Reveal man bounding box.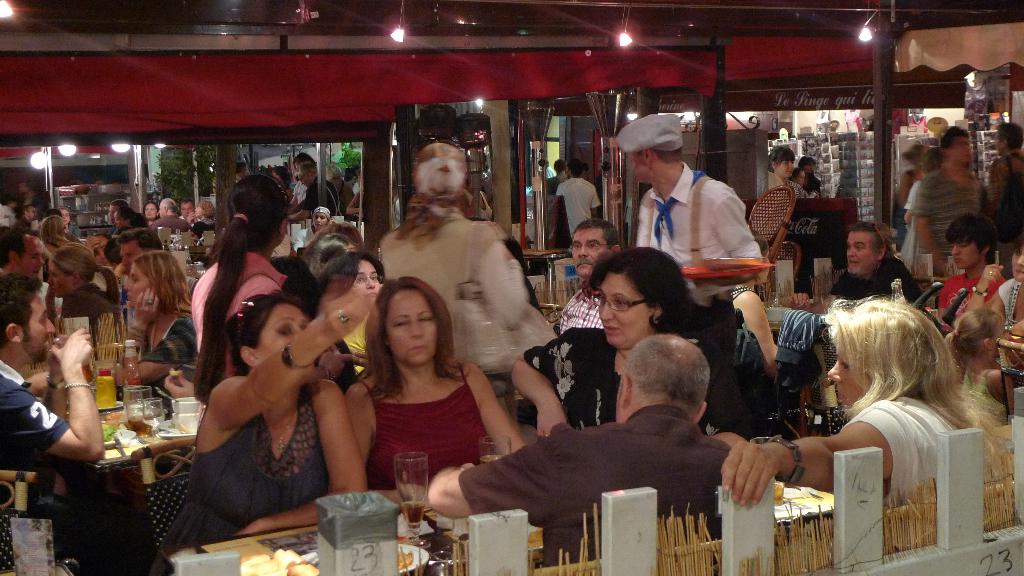
Revealed: box(3, 273, 107, 575).
